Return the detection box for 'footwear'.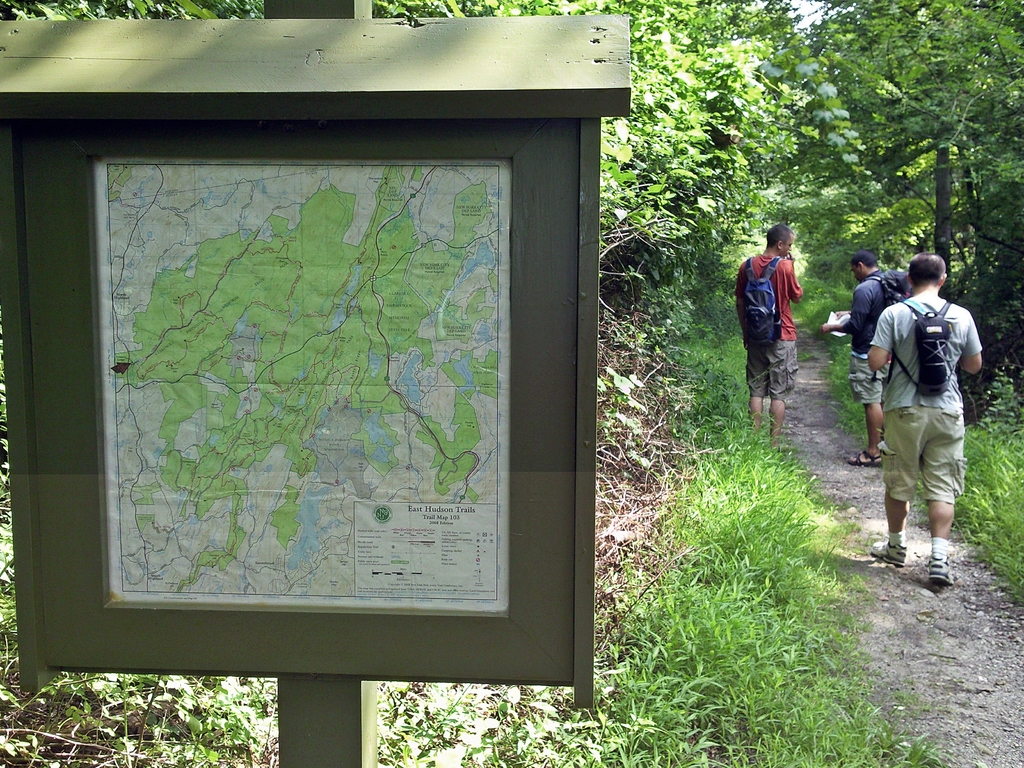
870/539/904/566.
